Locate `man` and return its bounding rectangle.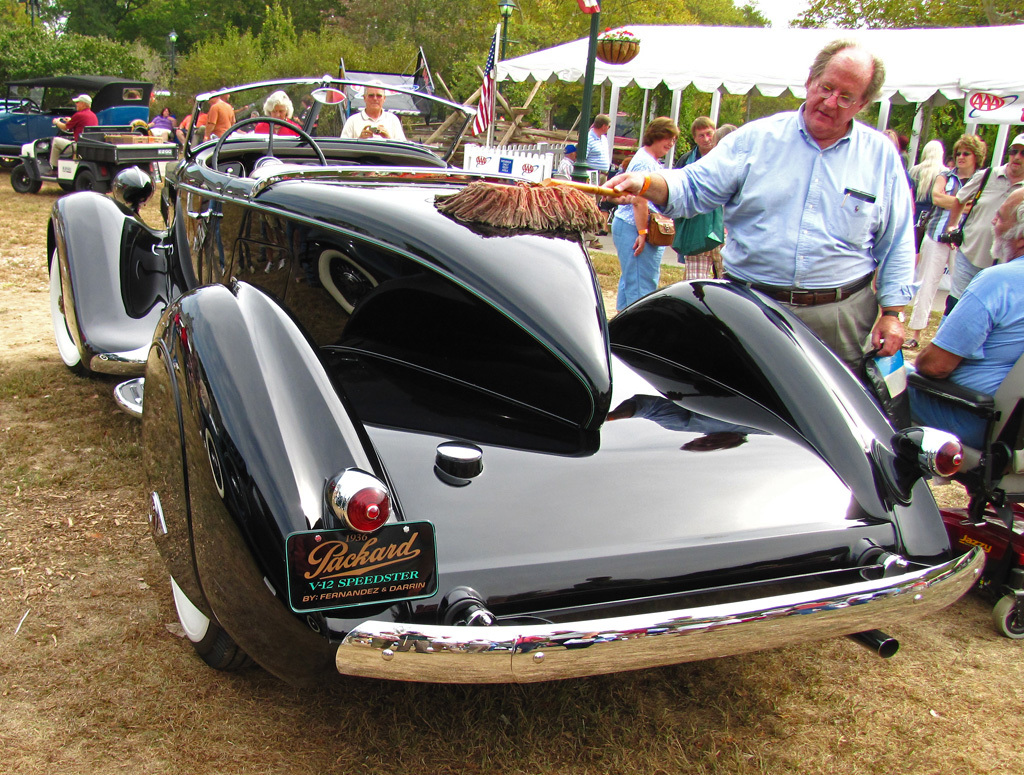
{"x1": 582, "y1": 113, "x2": 616, "y2": 195}.
